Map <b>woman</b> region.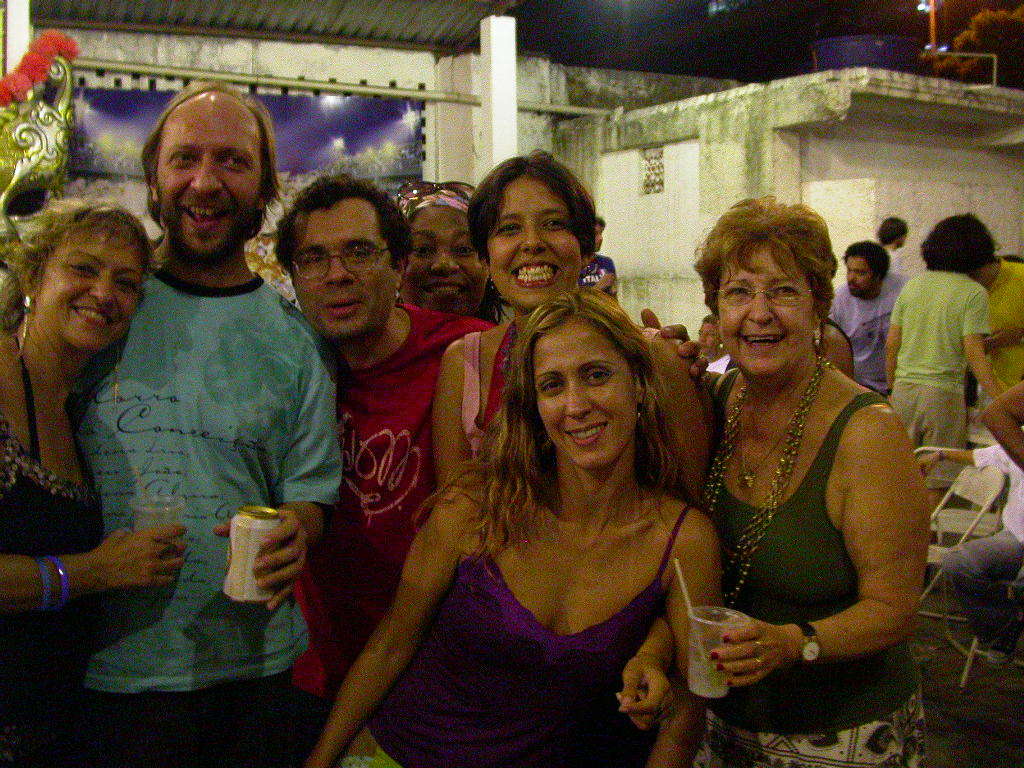
Mapped to 310,286,727,767.
